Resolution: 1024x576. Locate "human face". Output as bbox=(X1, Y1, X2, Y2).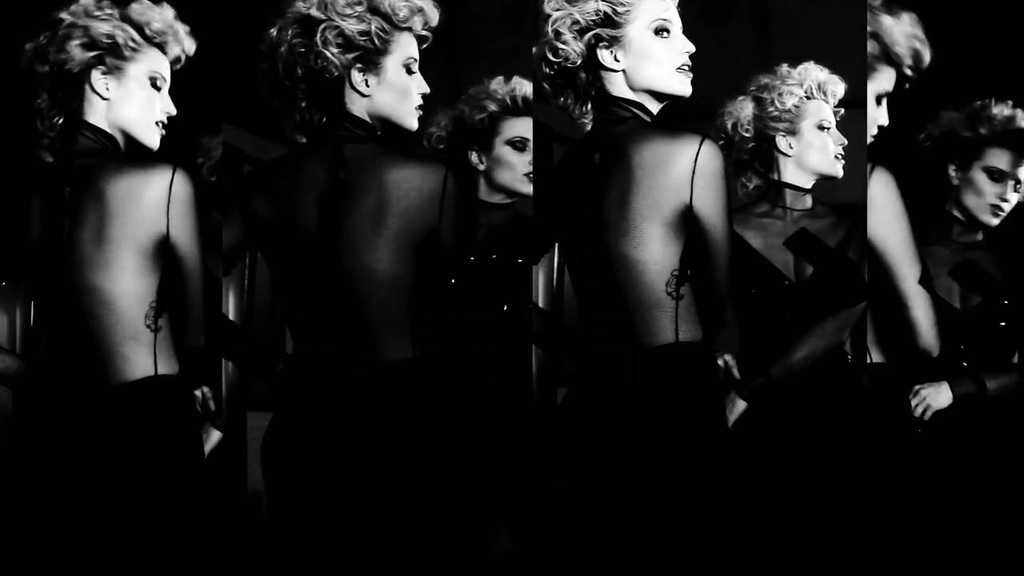
bbox=(962, 146, 1023, 226).
